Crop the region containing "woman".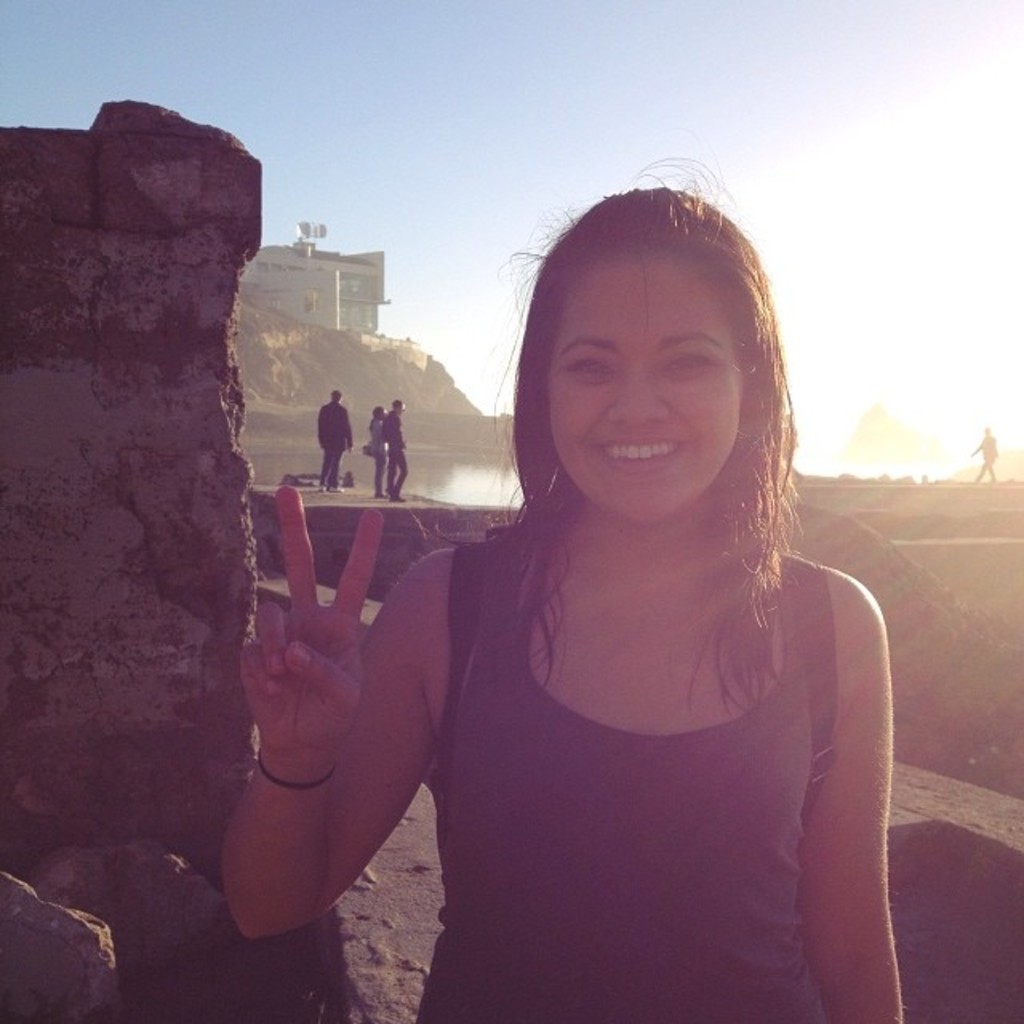
Crop region: <box>248,179,915,1010</box>.
